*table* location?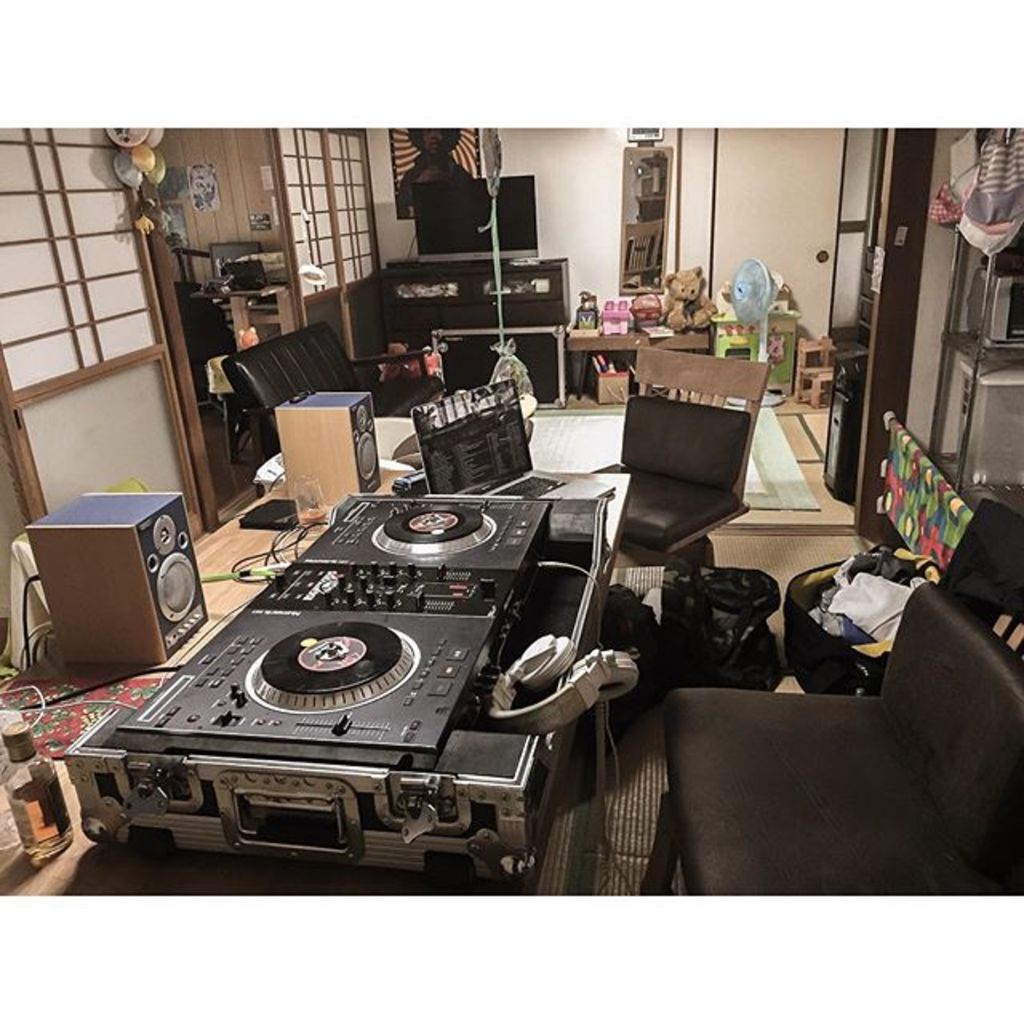
bbox=(568, 330, 710, 386)
